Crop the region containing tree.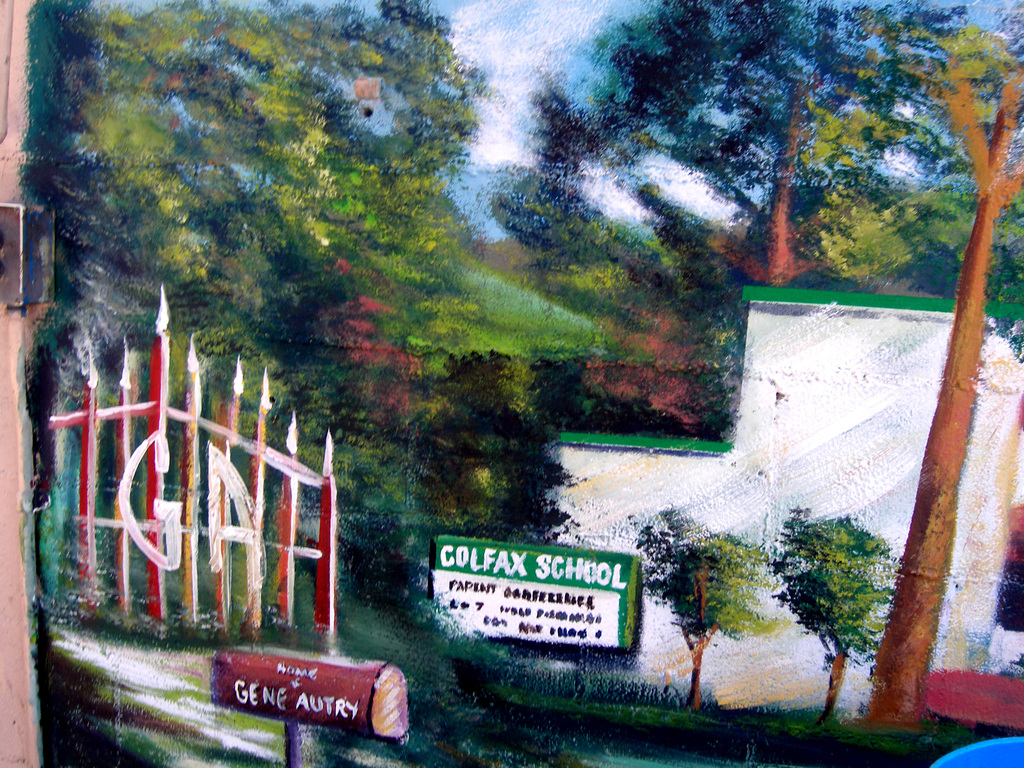
Crop region: Rect(870, 19, 1023, 733).
